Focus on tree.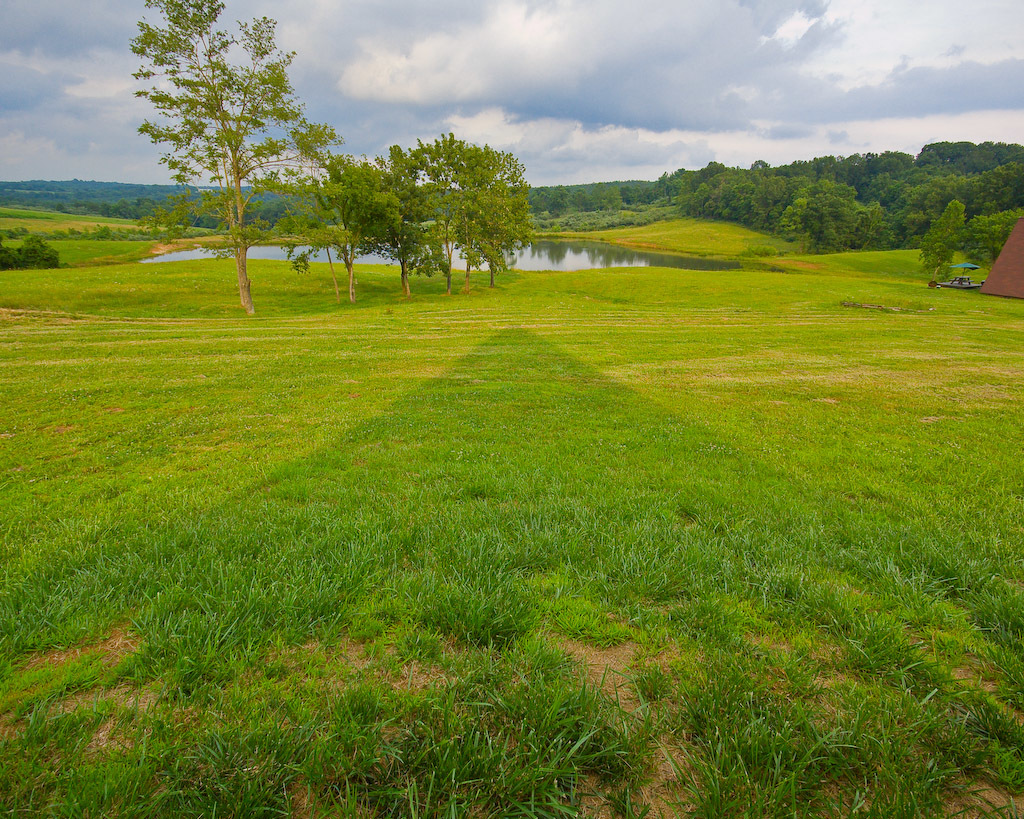
Focused at 119, 21, 344, 302.
